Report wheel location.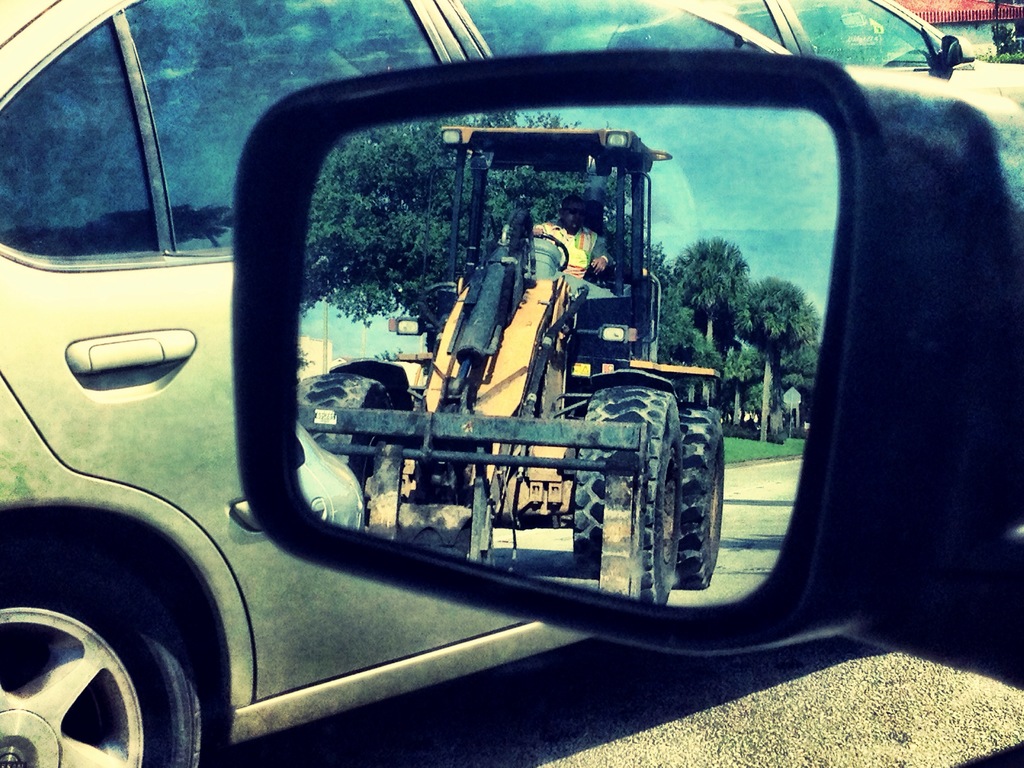
Report: bbox=[0, 569, 198, 767].
